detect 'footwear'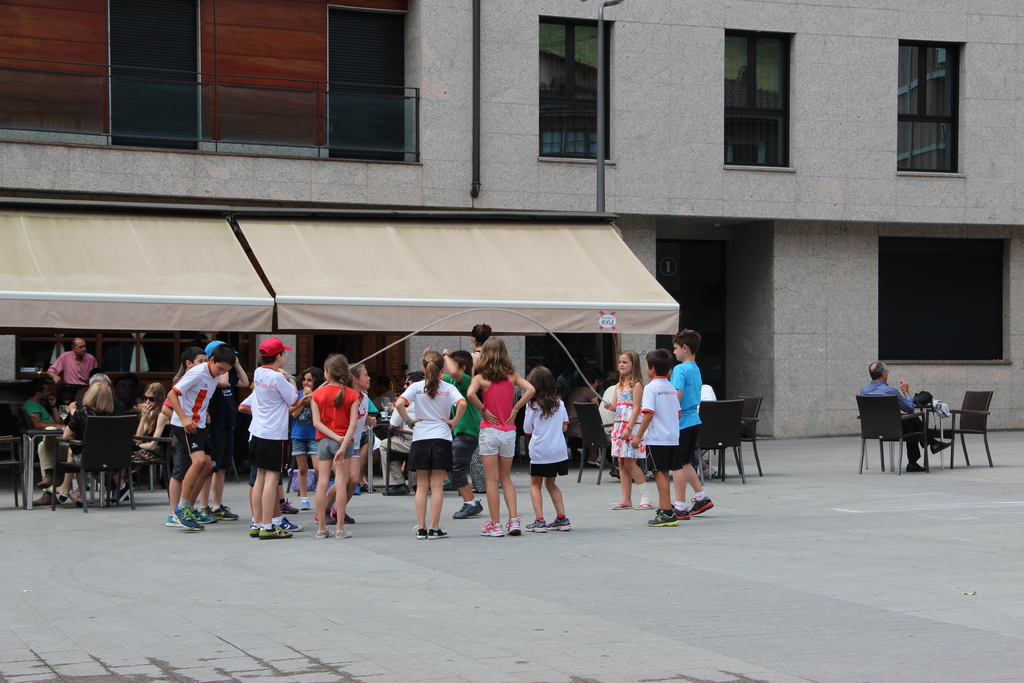
BBox(313, 529, 333, 539)
